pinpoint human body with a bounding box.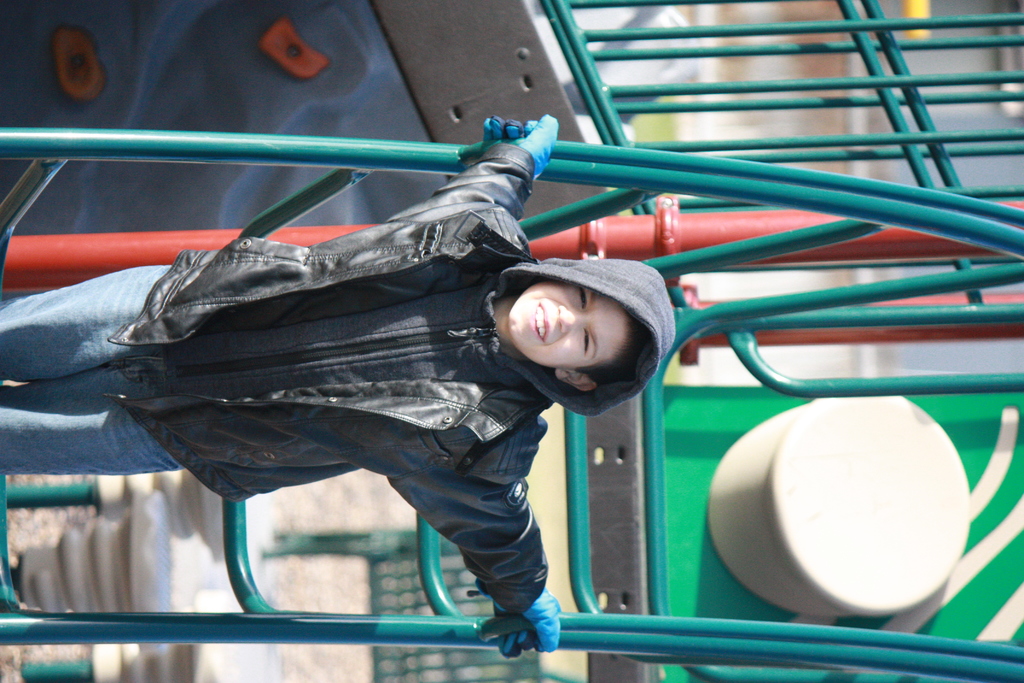
rect(103, 113, 685, 666).
